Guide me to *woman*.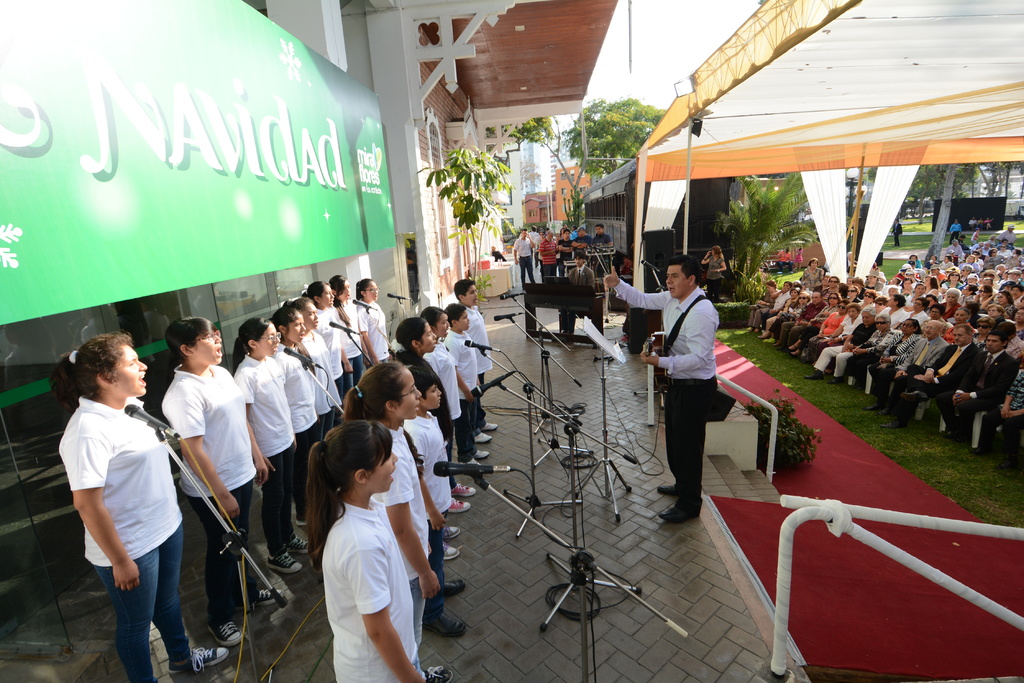
Guidance: (x1=701, y1=246, x2=727, y2=302).
